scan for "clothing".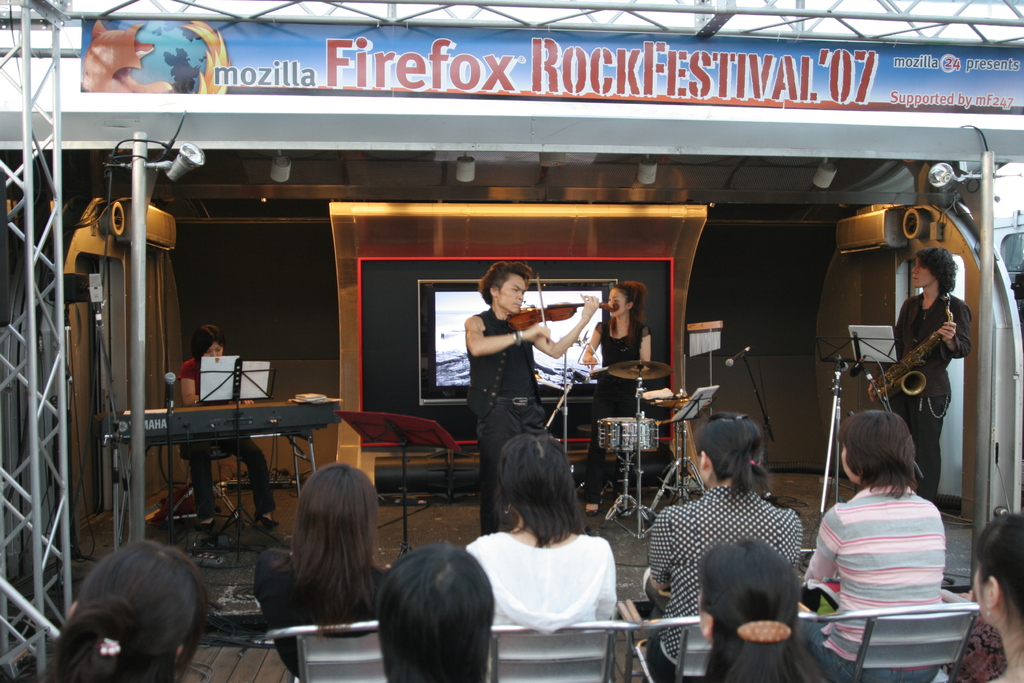
Scan result: bbox=[815, 456, 977, 646].
